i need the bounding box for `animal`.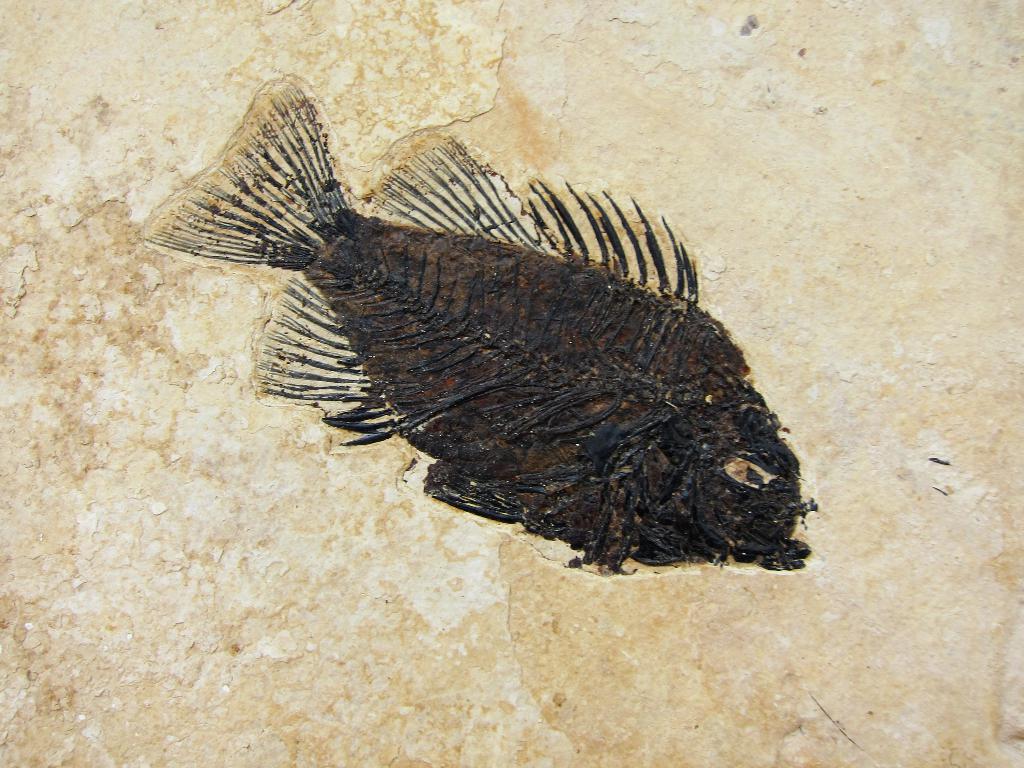
Here it is: rect(132, 73, 822, 585).
